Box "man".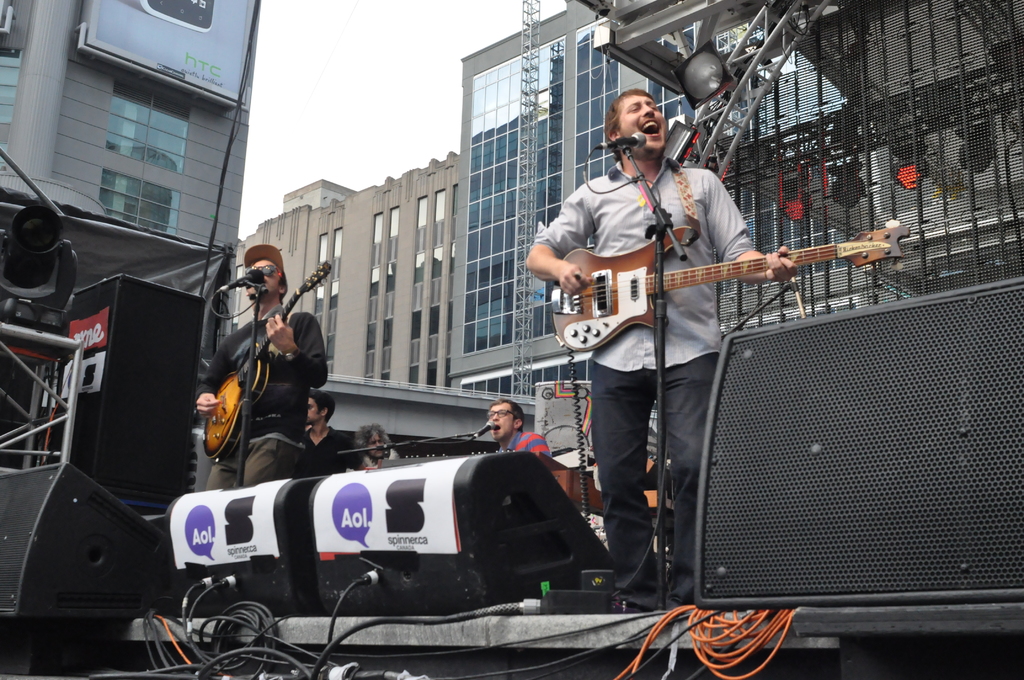
{"left": 486, "top": 399, "right": 550, "bottom": 458}.
